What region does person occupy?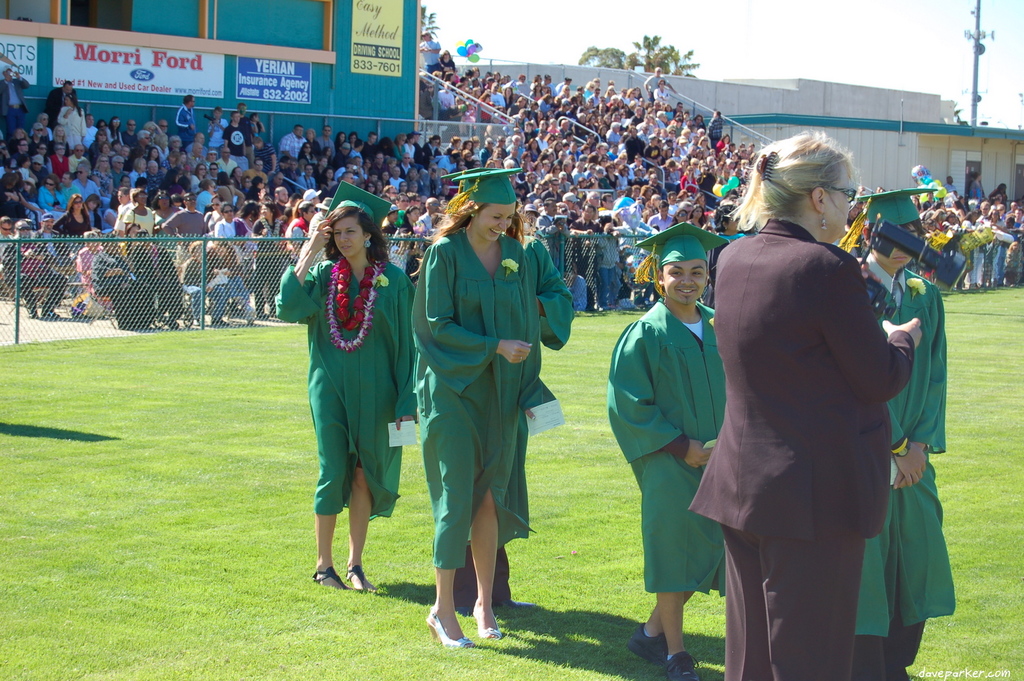
{"x1": 407, "y1": 154, "x2": 548, "y2": 652}.
